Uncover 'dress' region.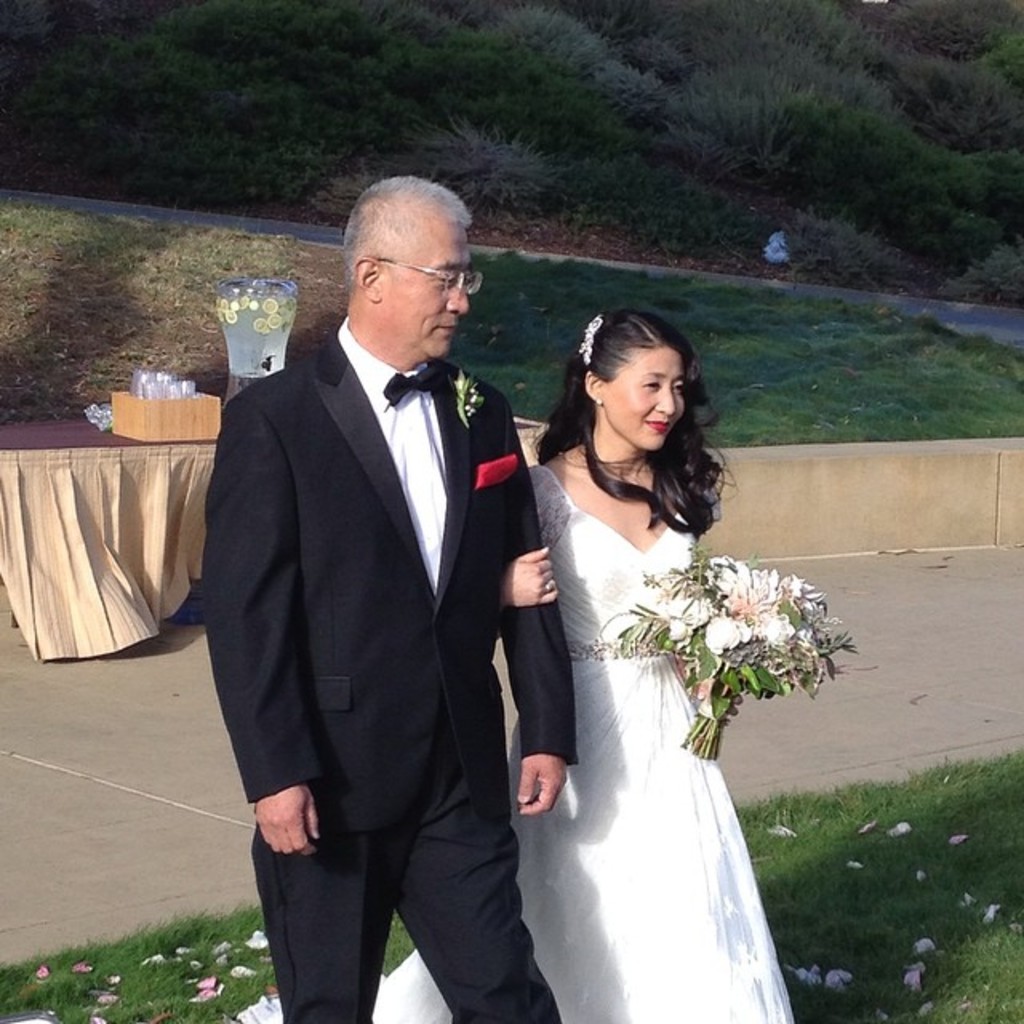
Uncovered: <bbox>237, 462, 790, 1022</bbox>.
